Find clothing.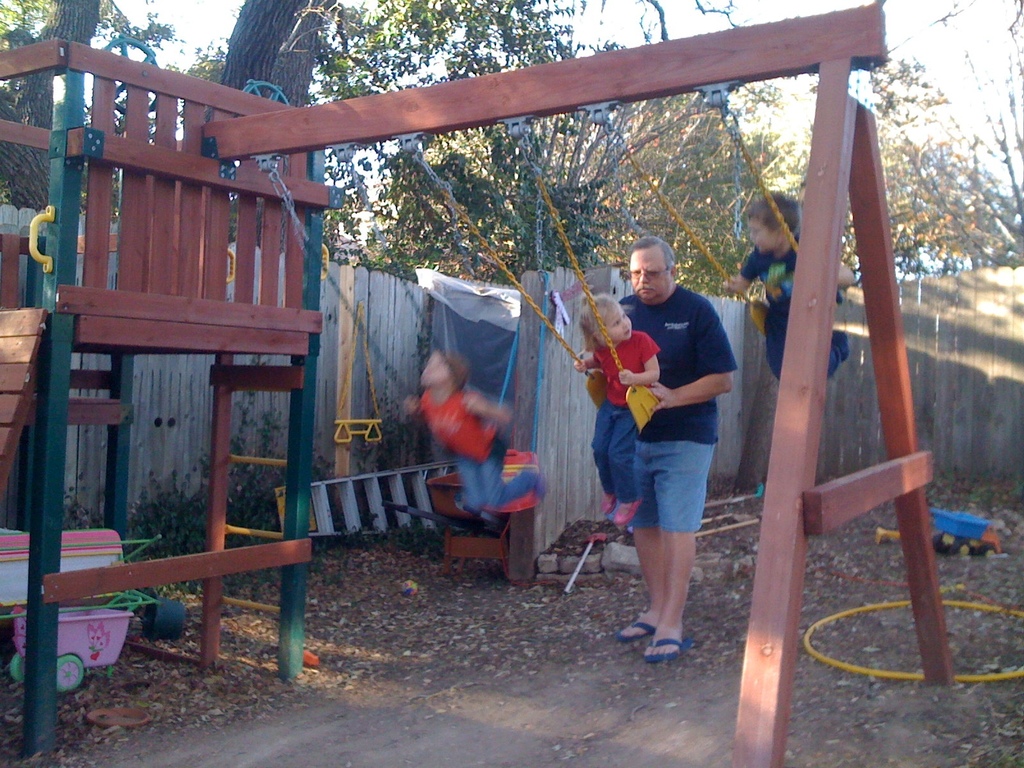
crop(583, 328, 665, 505).
